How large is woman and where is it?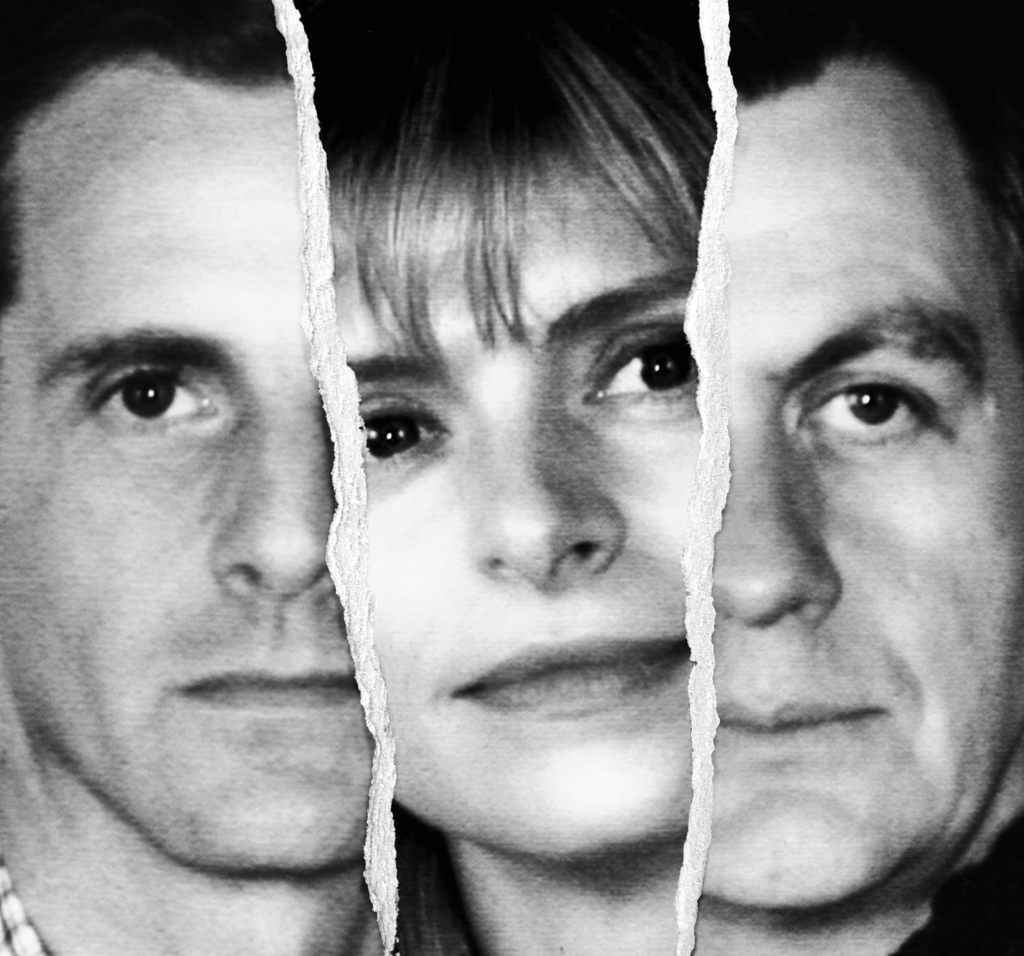
Bounding box: box(313, 0, 717, 955).
